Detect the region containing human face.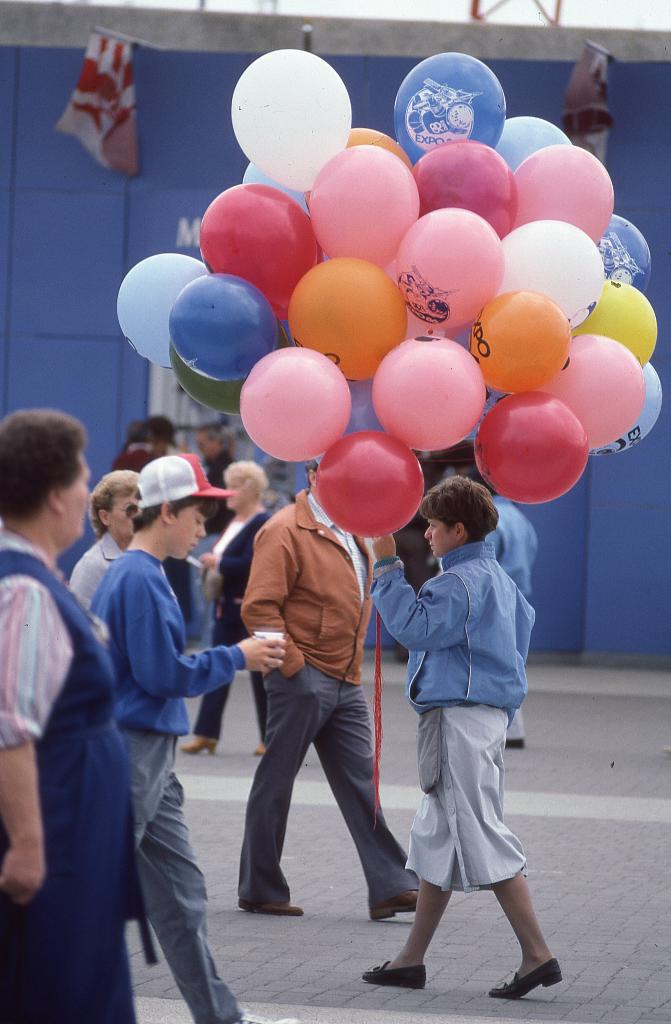
[67,464,90,538].
